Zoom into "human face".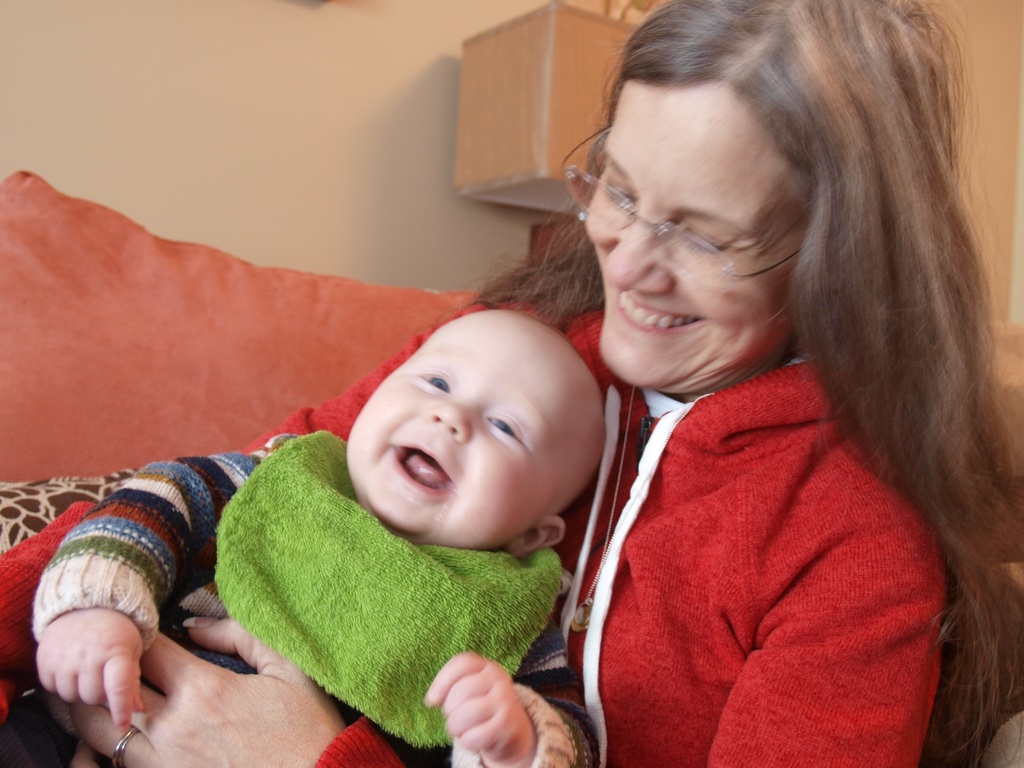
Zoom target: 346,327,582,548.
